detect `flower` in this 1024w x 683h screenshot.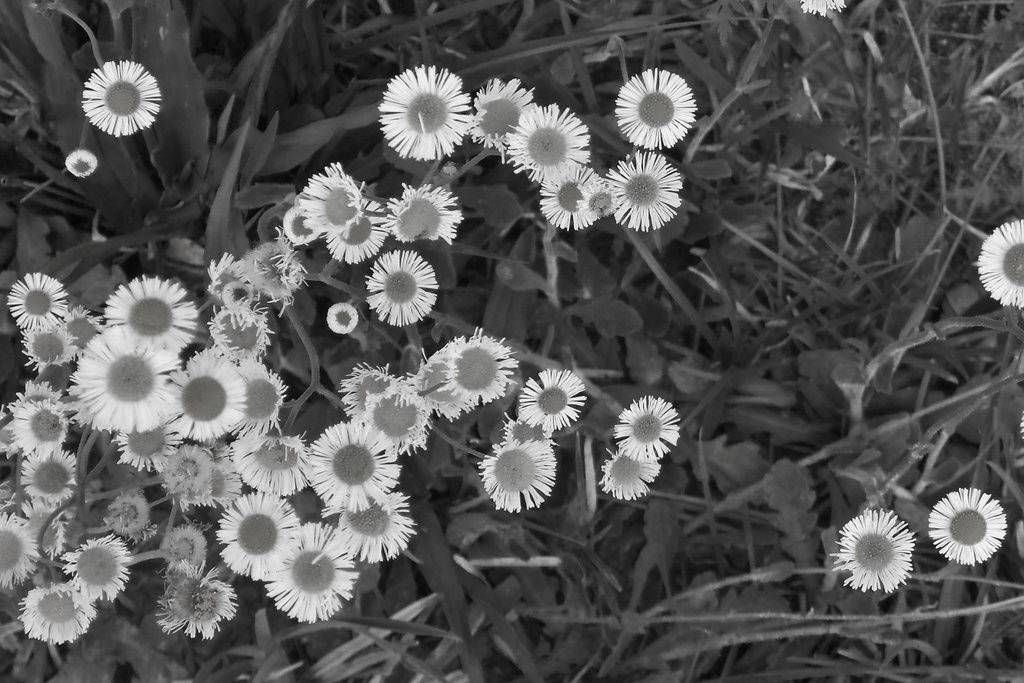
Detection: bbox=(473, 74, 534, 150).
